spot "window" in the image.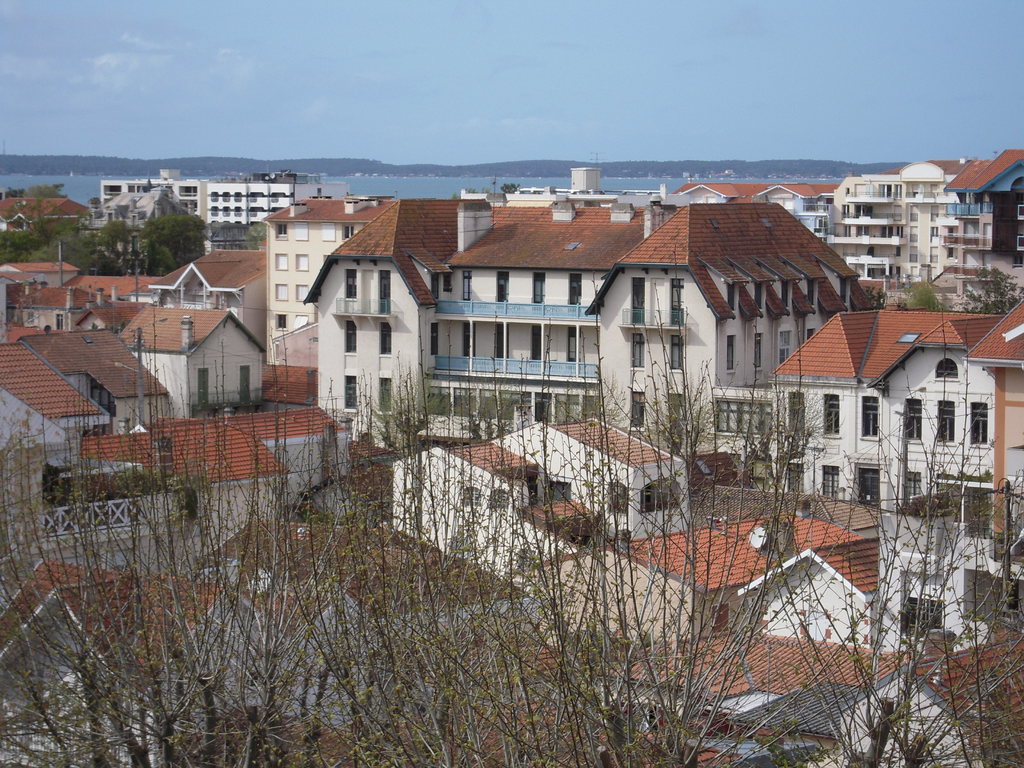
"window" found at (x1=858, y1=468, x2=884, y2=505).
